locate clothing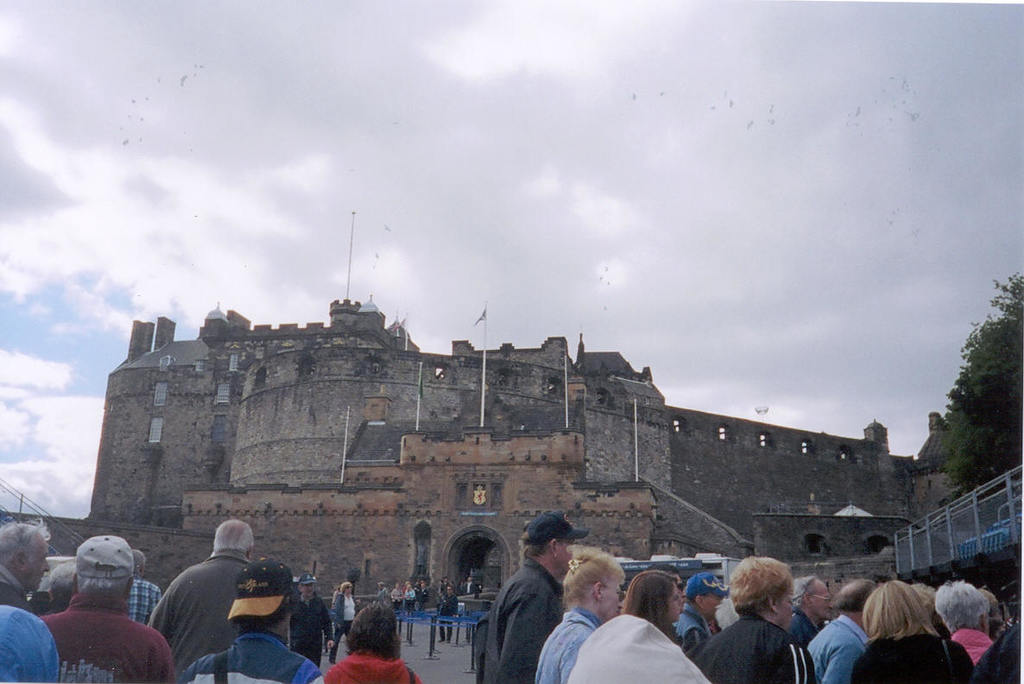
[947, 626, 994, 663]
